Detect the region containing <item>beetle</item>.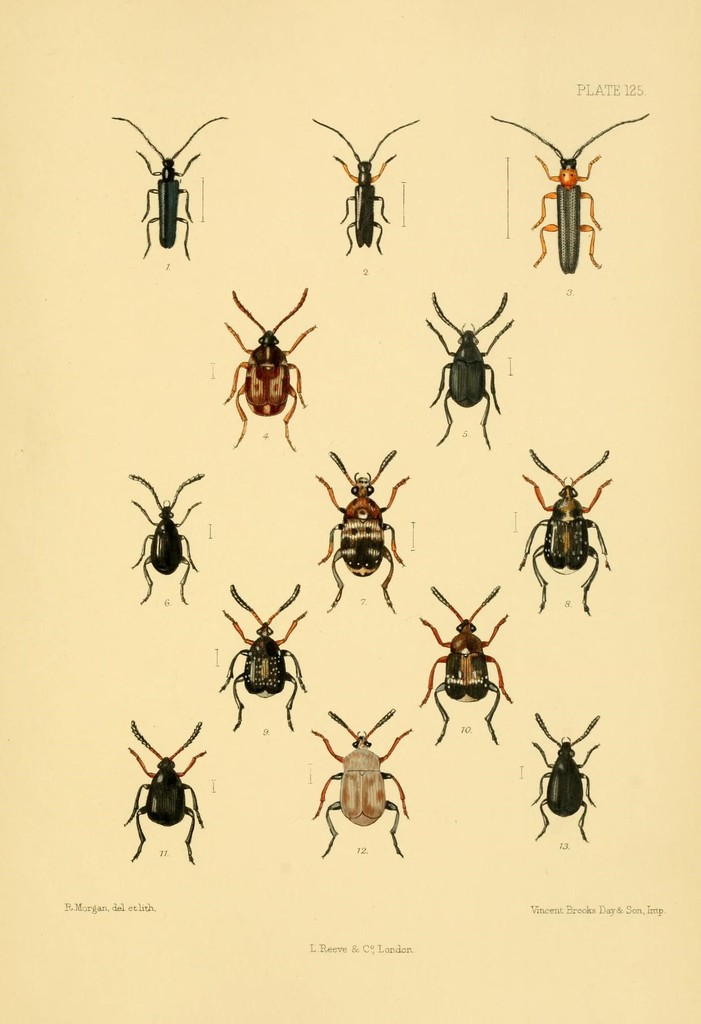
(314,456,411,612).
